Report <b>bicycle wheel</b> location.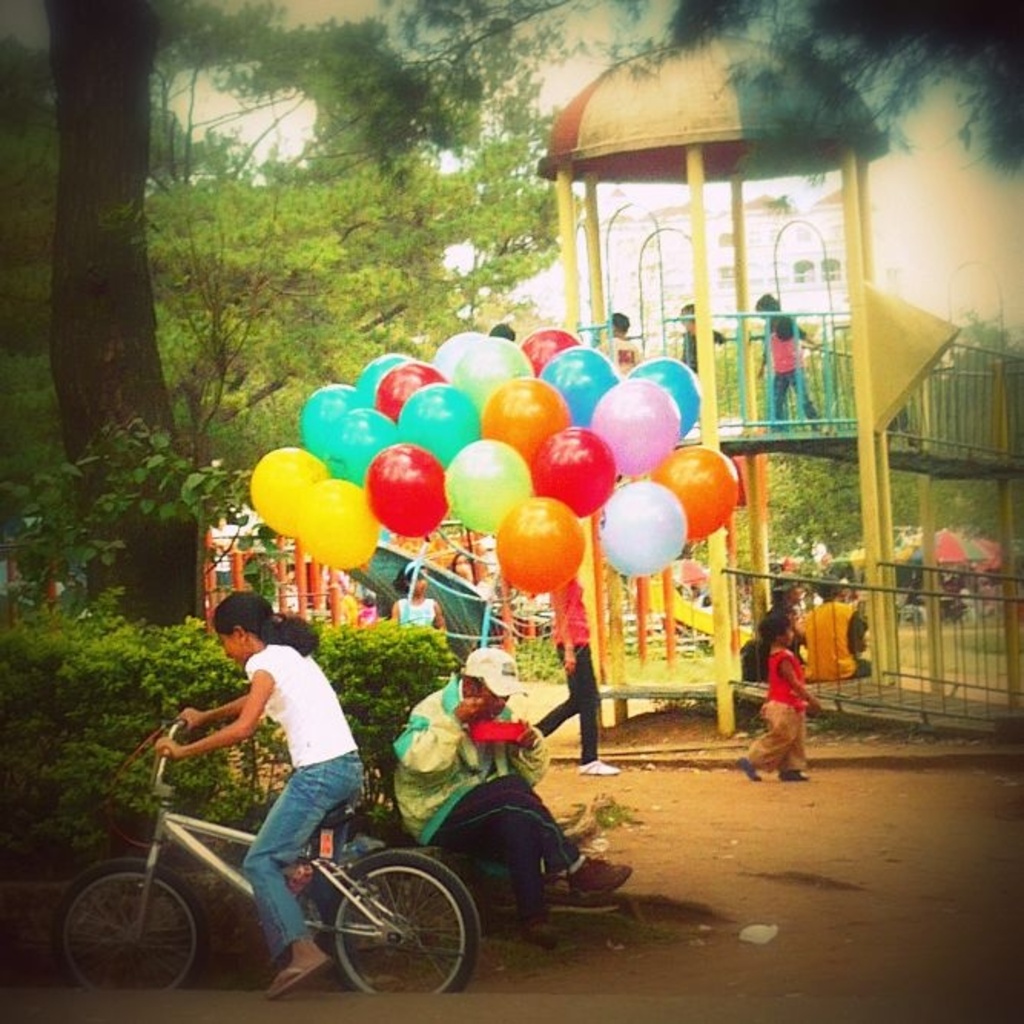
Report: (x1=318, y1=860, x2=454, y2=1004).
